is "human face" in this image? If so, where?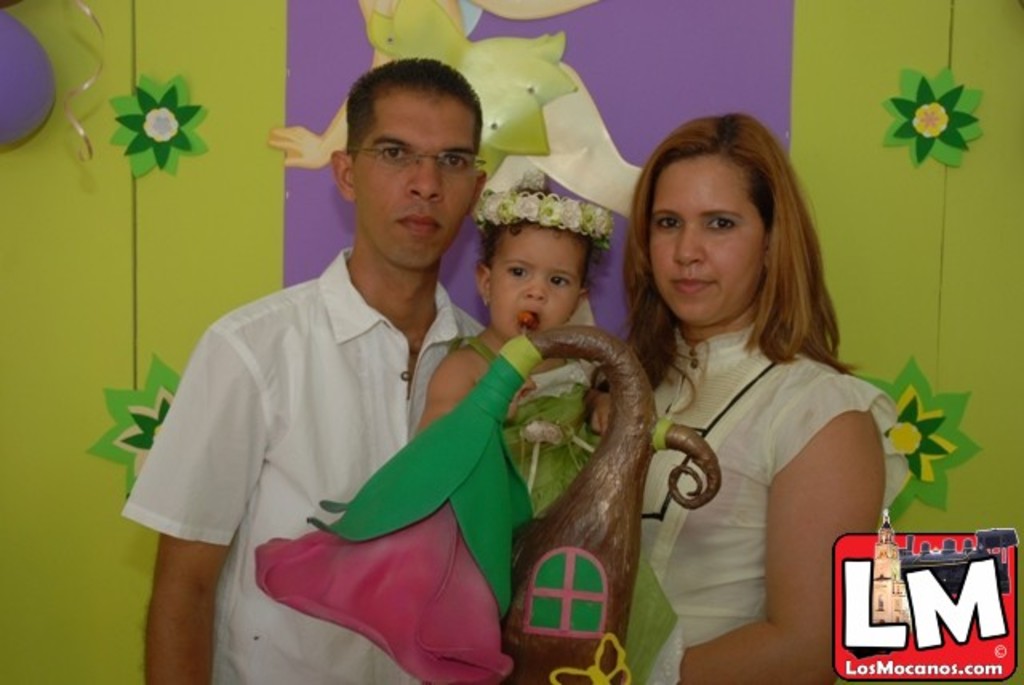
Yes, at box=[355, 90, 475, 269].
